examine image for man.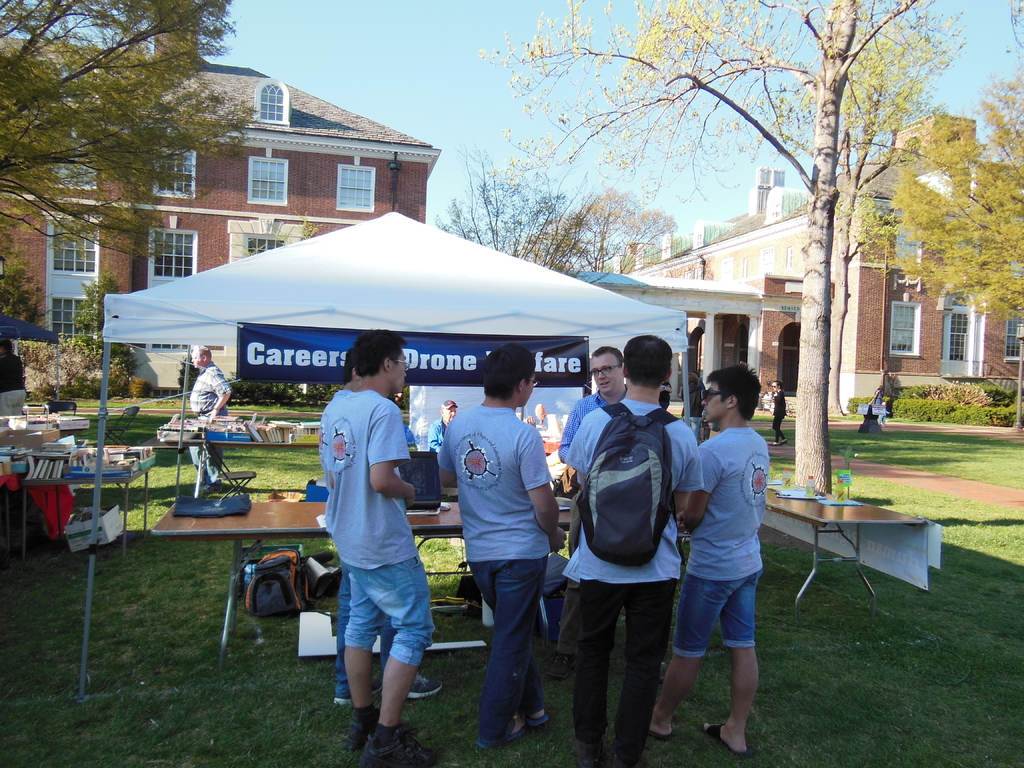
Examination result: bbox(0, 339, 24, 419).
